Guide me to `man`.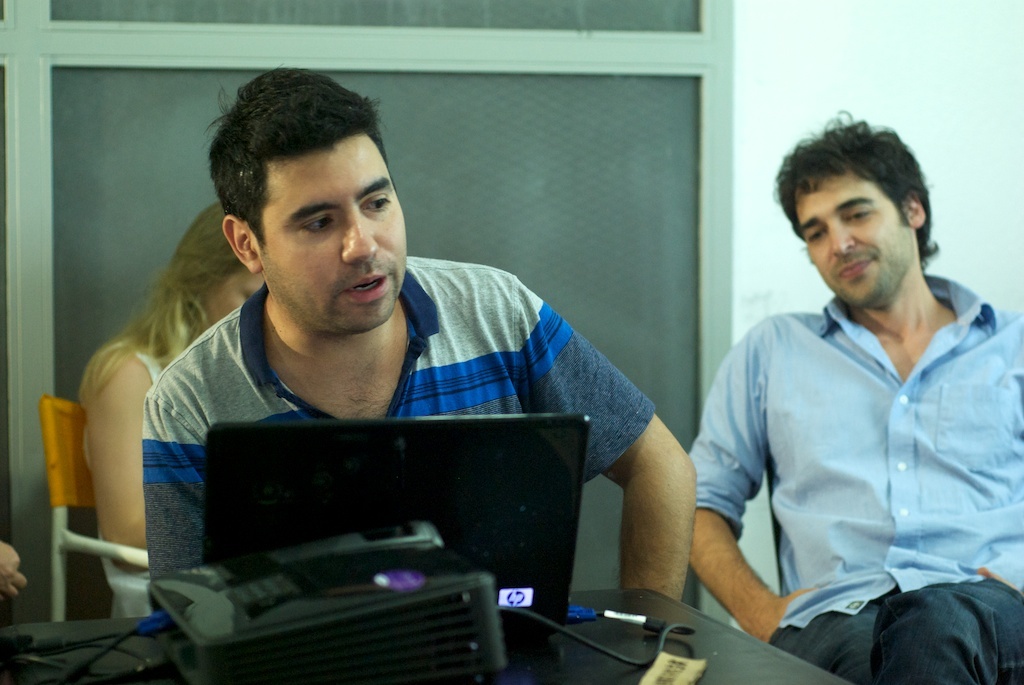
Guidance: left=119, top=67, right=717, bottom=612.
